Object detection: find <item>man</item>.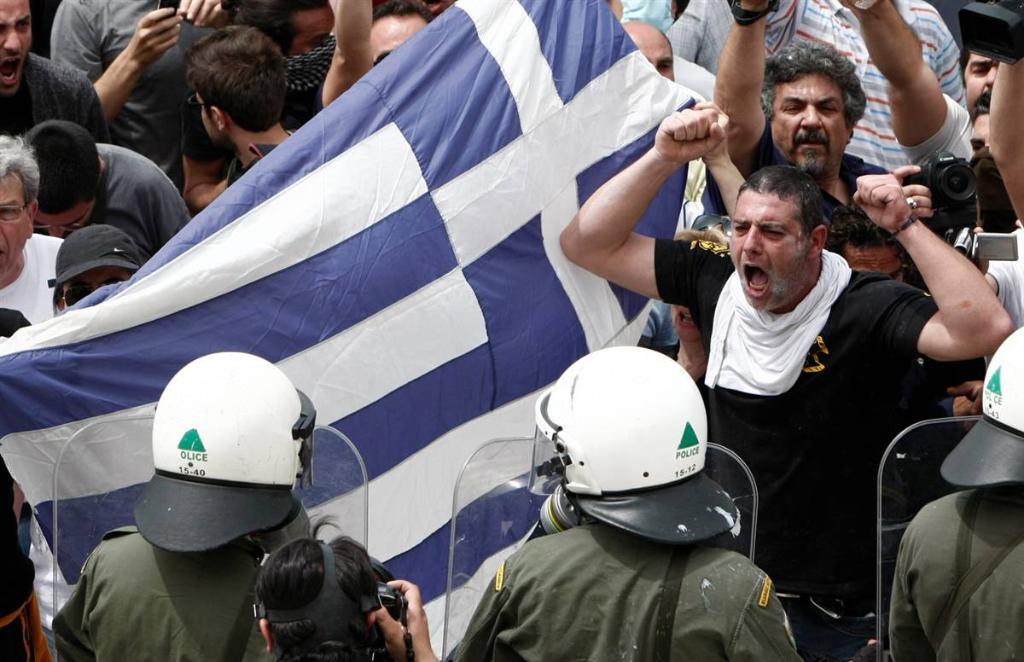
(888,0,997,164).
